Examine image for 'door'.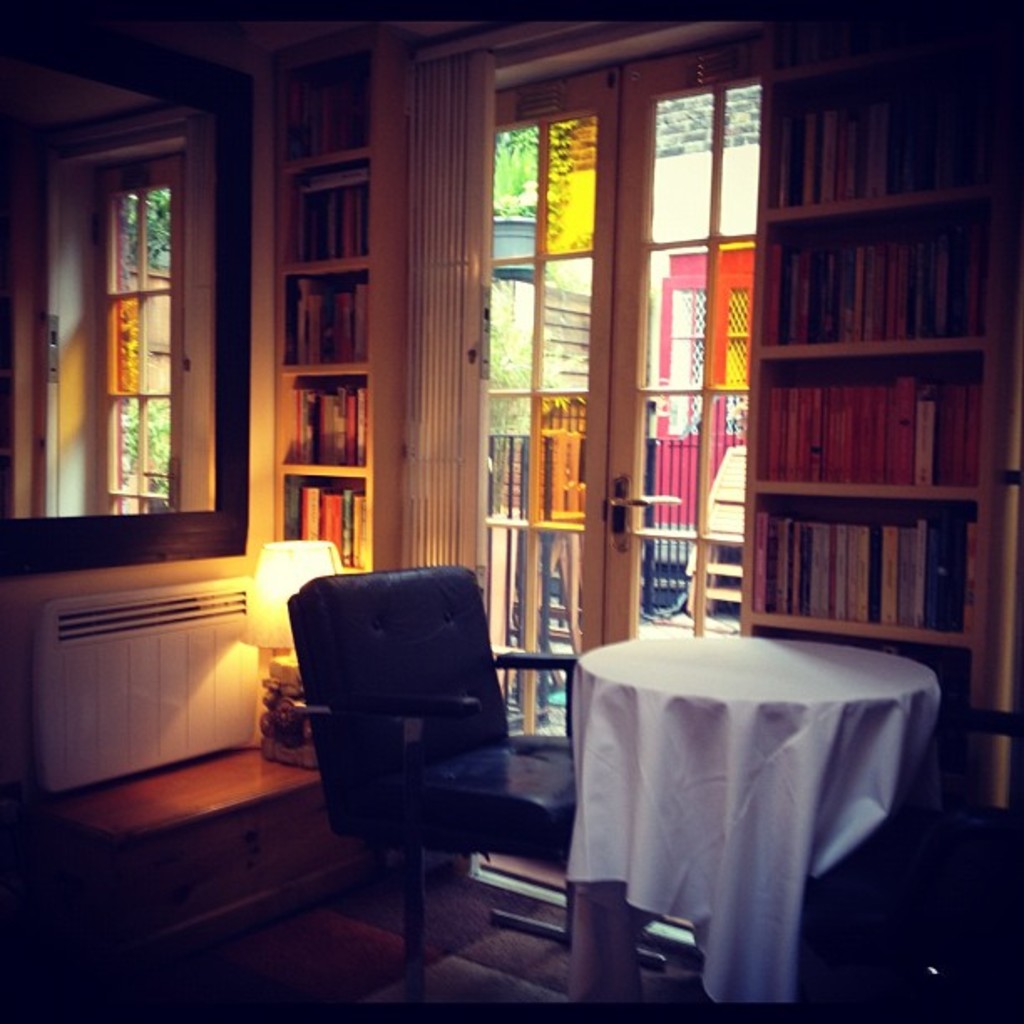
Examination result: box(403, 80, 813, 661).
